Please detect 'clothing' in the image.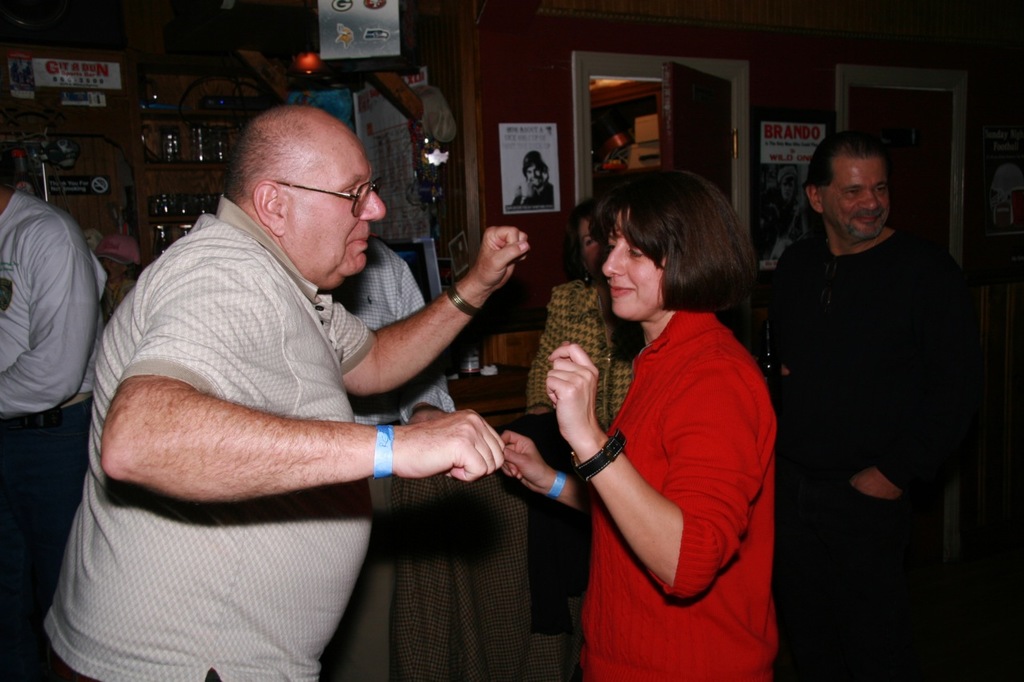
(x1=5, y1=189, x2=100, y2=681).
